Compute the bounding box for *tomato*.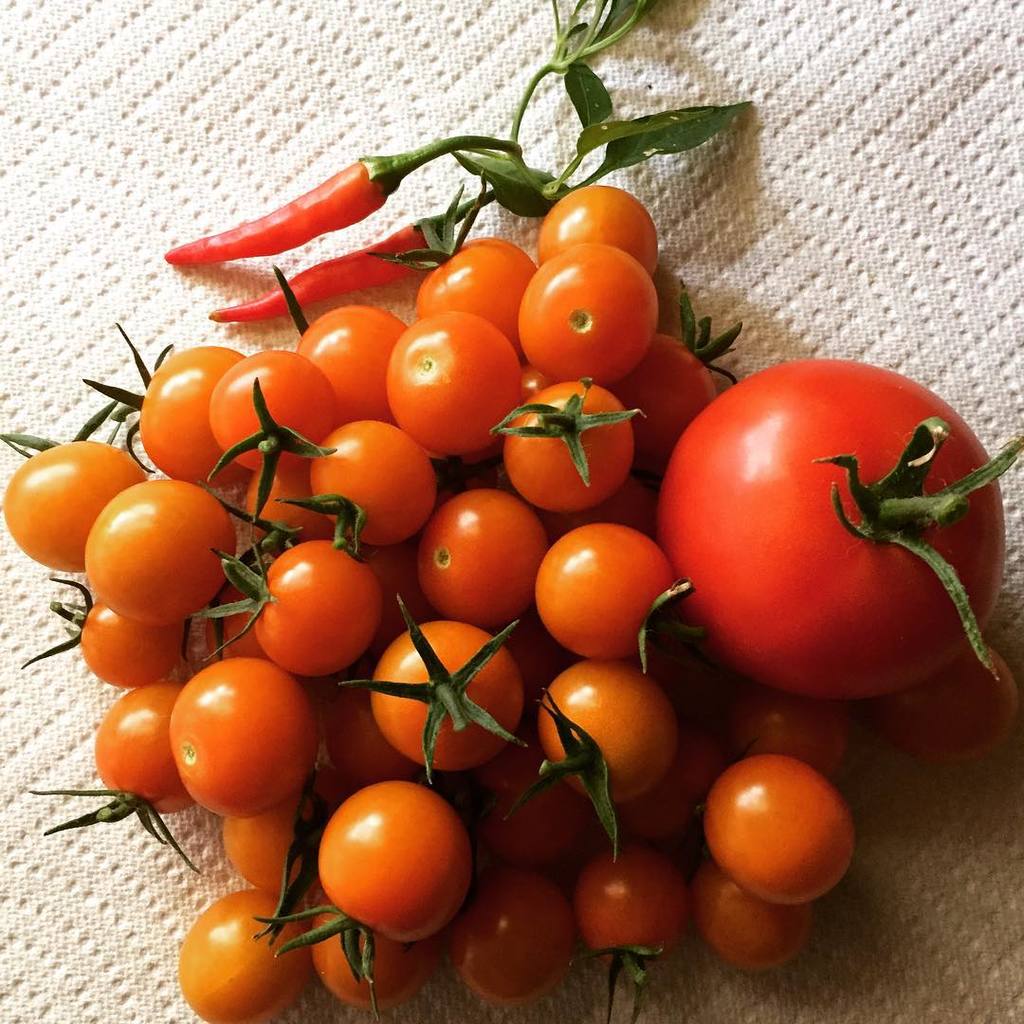
region(521, 241, 666, 380).
